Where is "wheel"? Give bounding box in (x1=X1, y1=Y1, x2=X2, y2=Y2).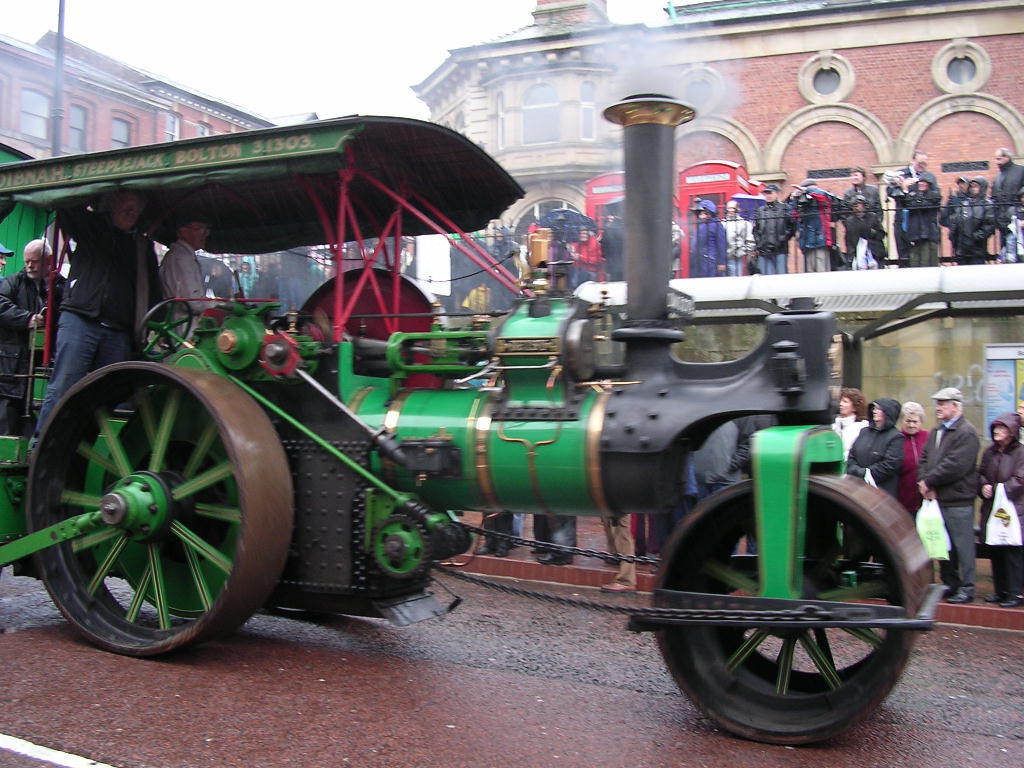
(x1=653, y1=471, x2=925, y2=736).
